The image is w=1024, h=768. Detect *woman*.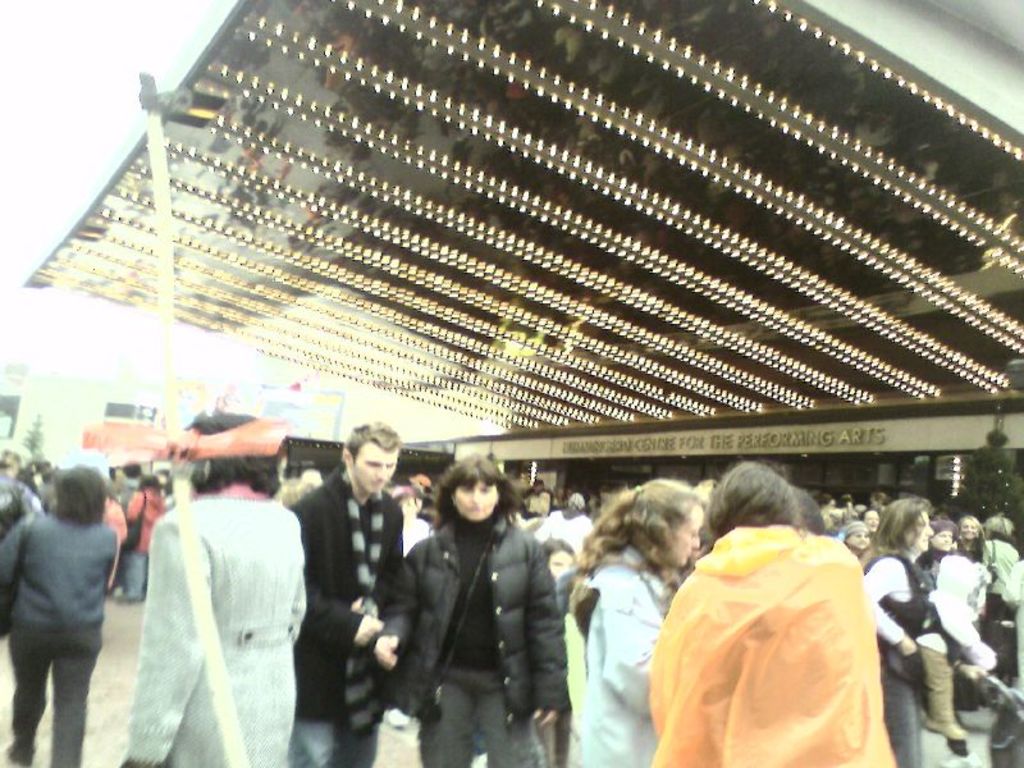
Detection: 538:538:572:576.
